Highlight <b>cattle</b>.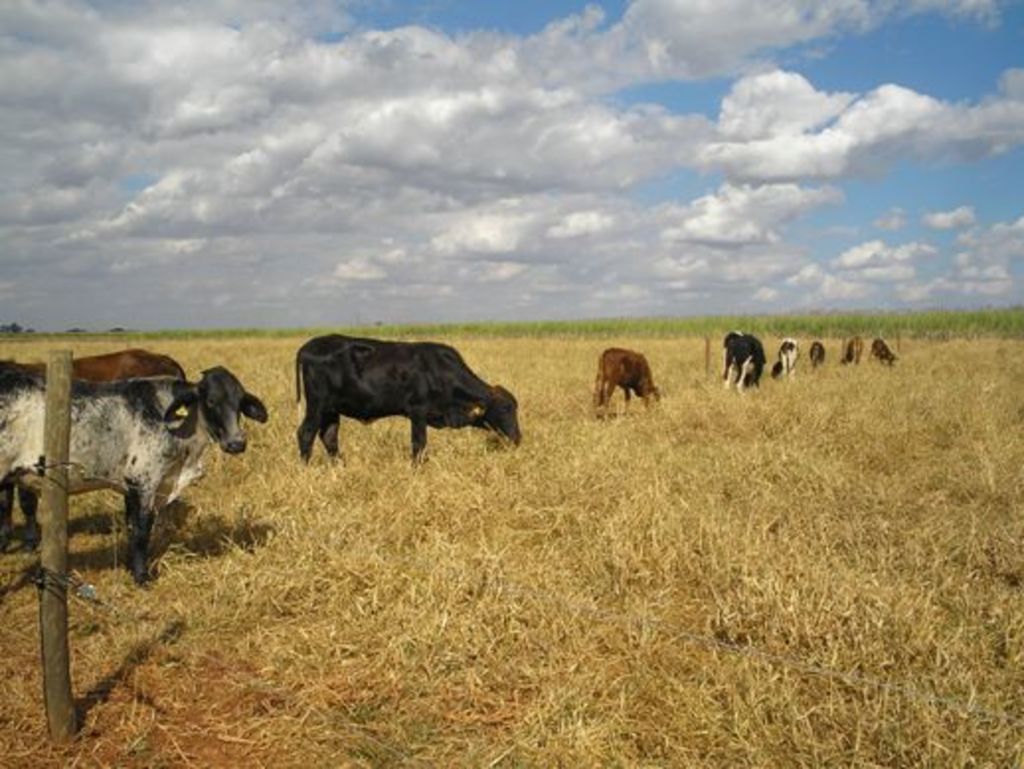
Highlighted region: 293/332/522/478.
